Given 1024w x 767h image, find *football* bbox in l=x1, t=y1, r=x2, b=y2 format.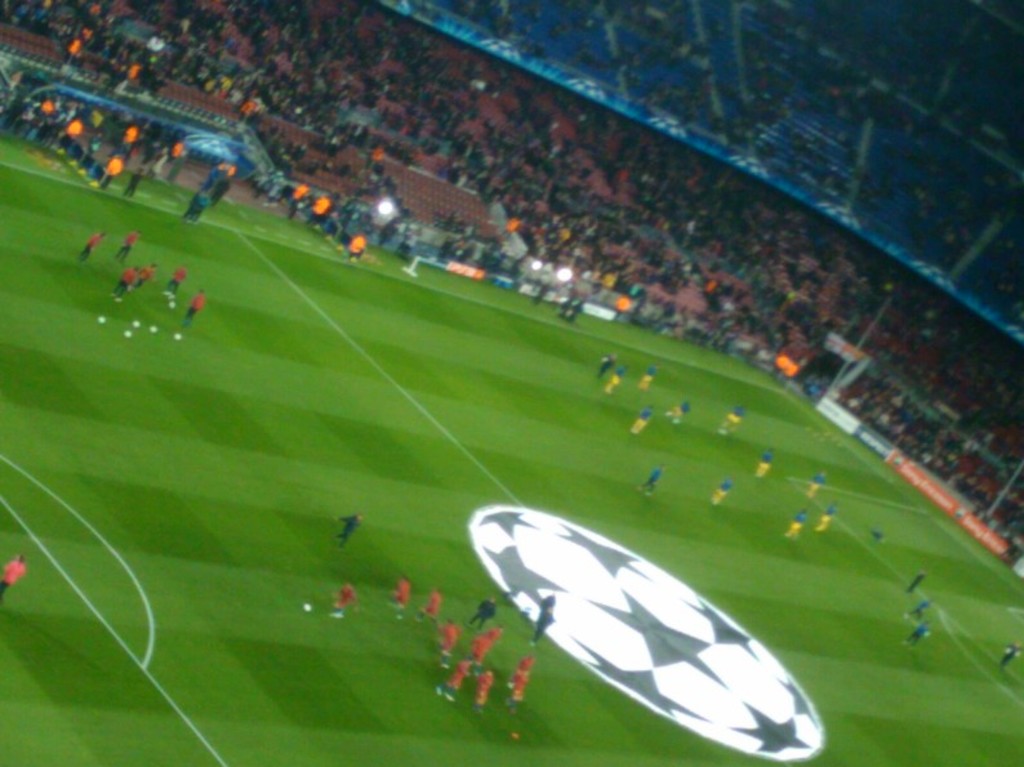
l=304, t=603, r=315, b=614.
